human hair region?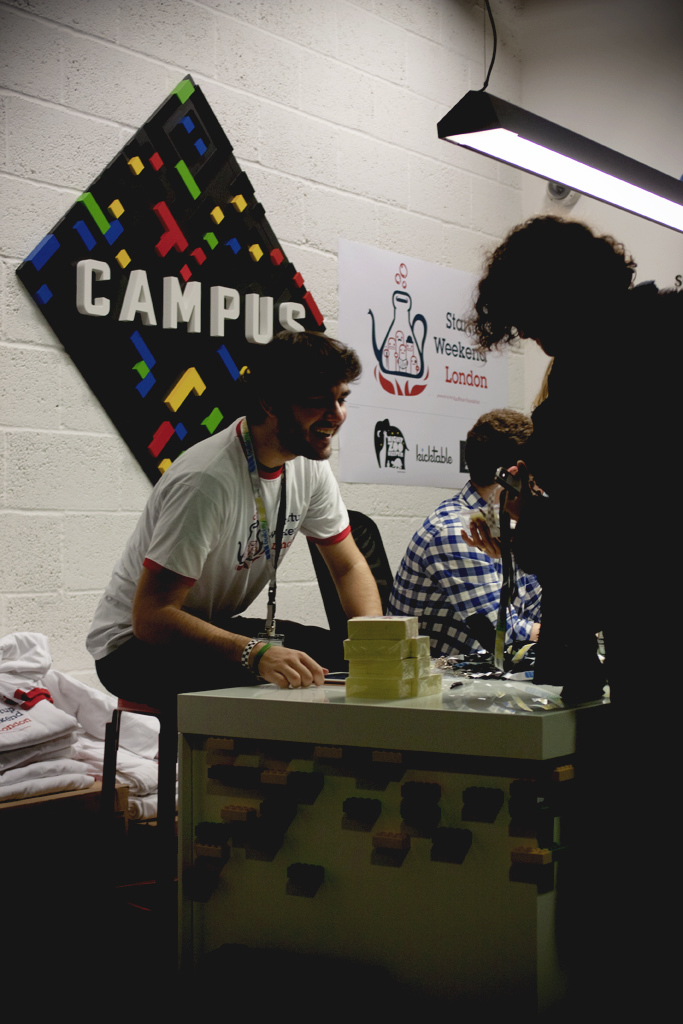
x1=224, y1=333, x2=359, y2=432
